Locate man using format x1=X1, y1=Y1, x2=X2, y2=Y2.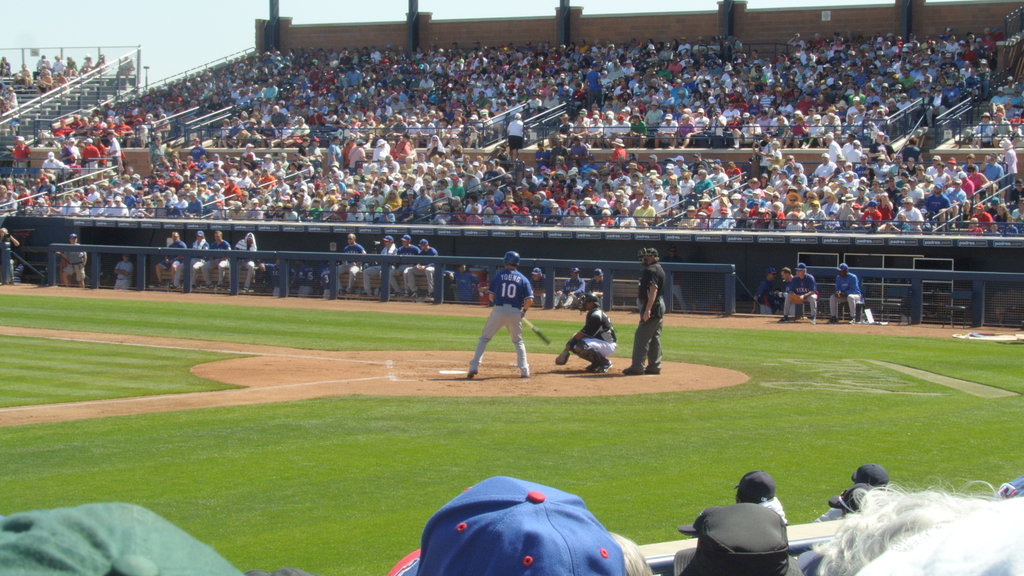
x1=572, y1=205, x2=595, y2=239.
